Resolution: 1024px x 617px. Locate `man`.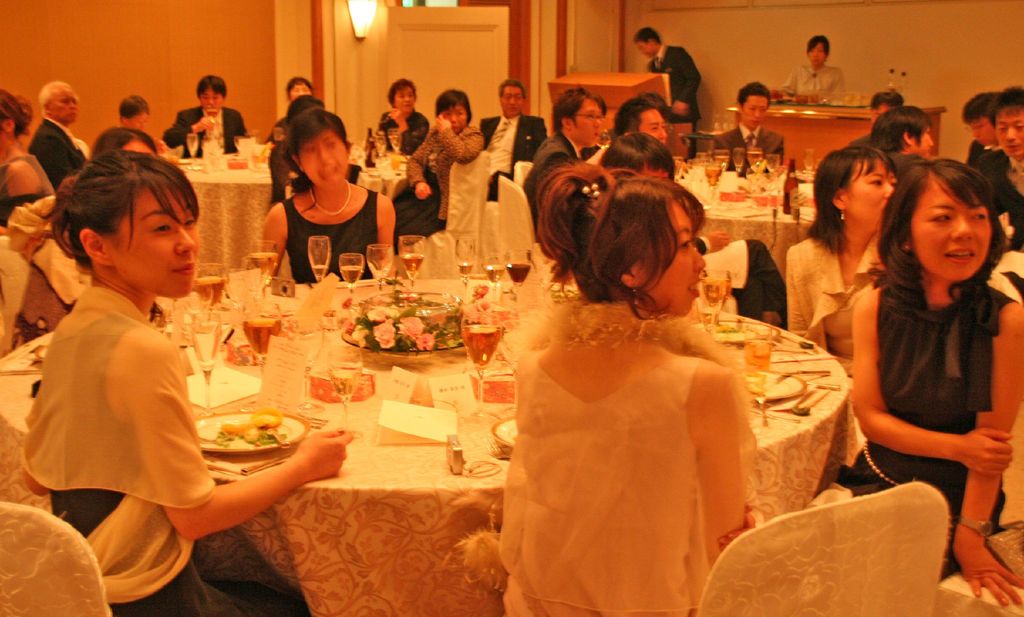
[870,108,934,188].
